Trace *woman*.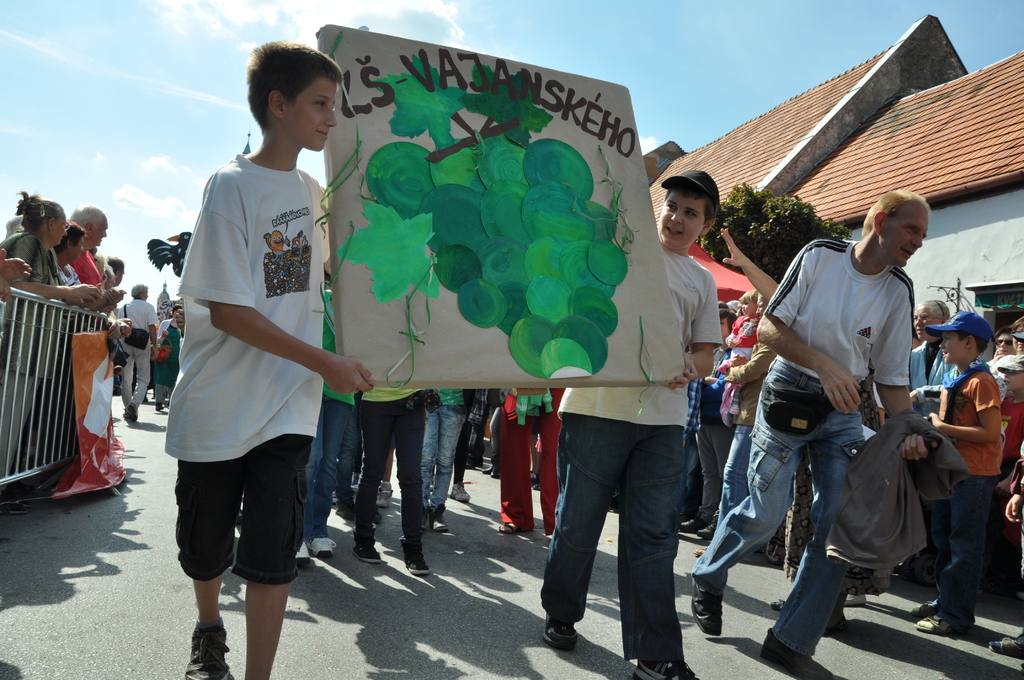
Traced to BBox(1, 187, 105, 291).
